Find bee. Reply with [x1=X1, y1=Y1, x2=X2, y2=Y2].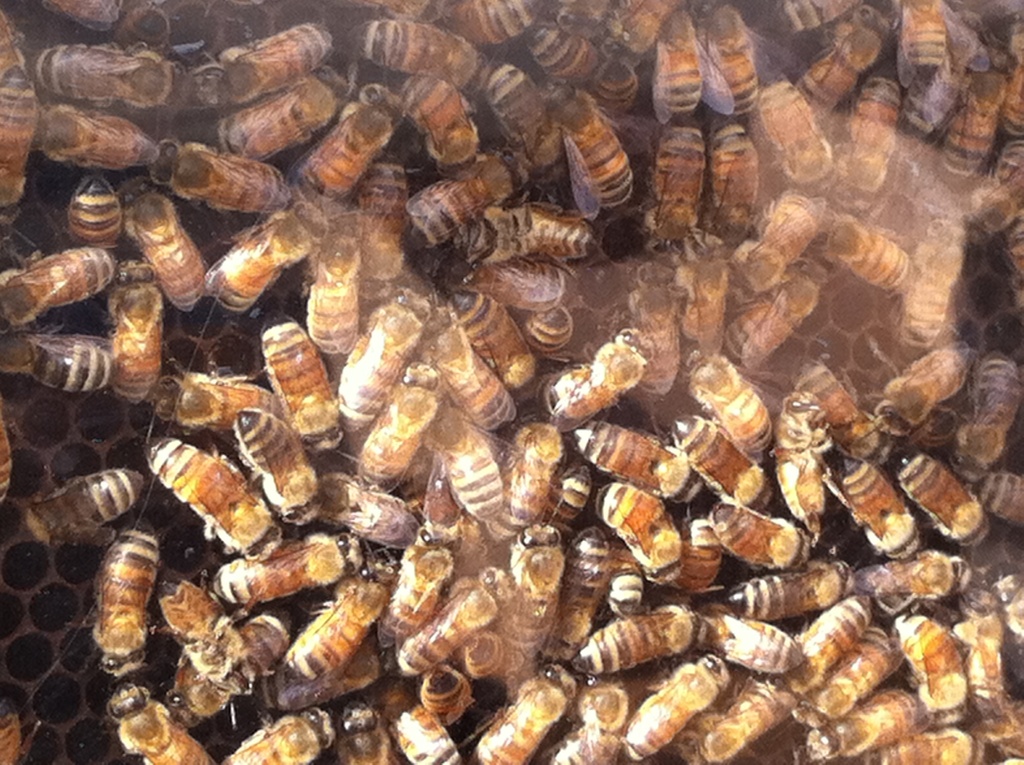
[x1=73, y1=508, x2=152, y2=678].
